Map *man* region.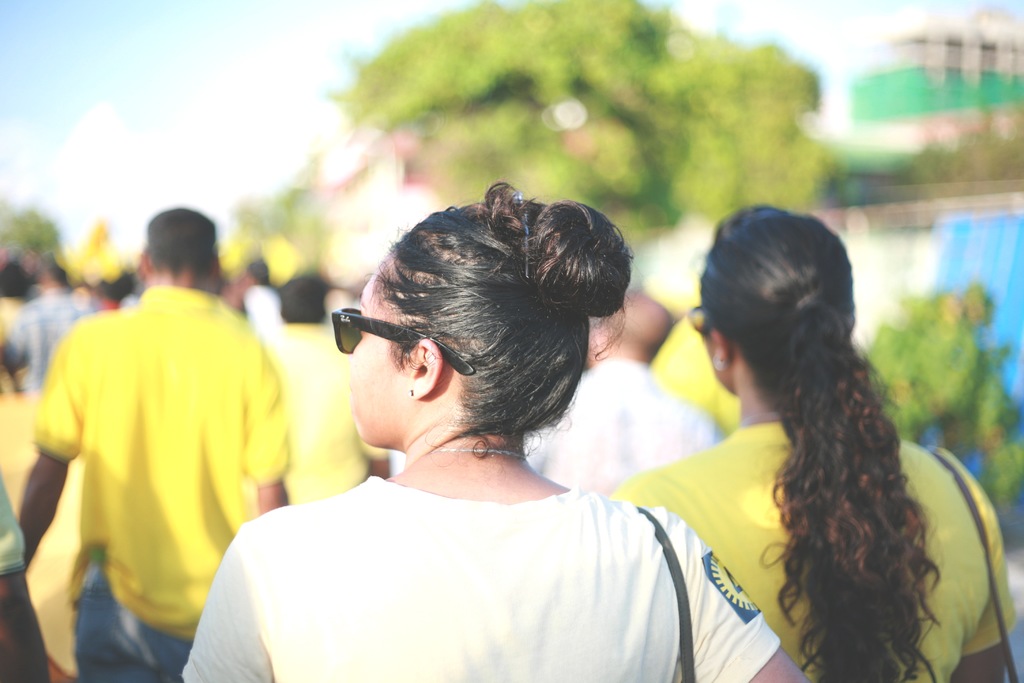
Mapped to region(22, 193, 305, 667).
